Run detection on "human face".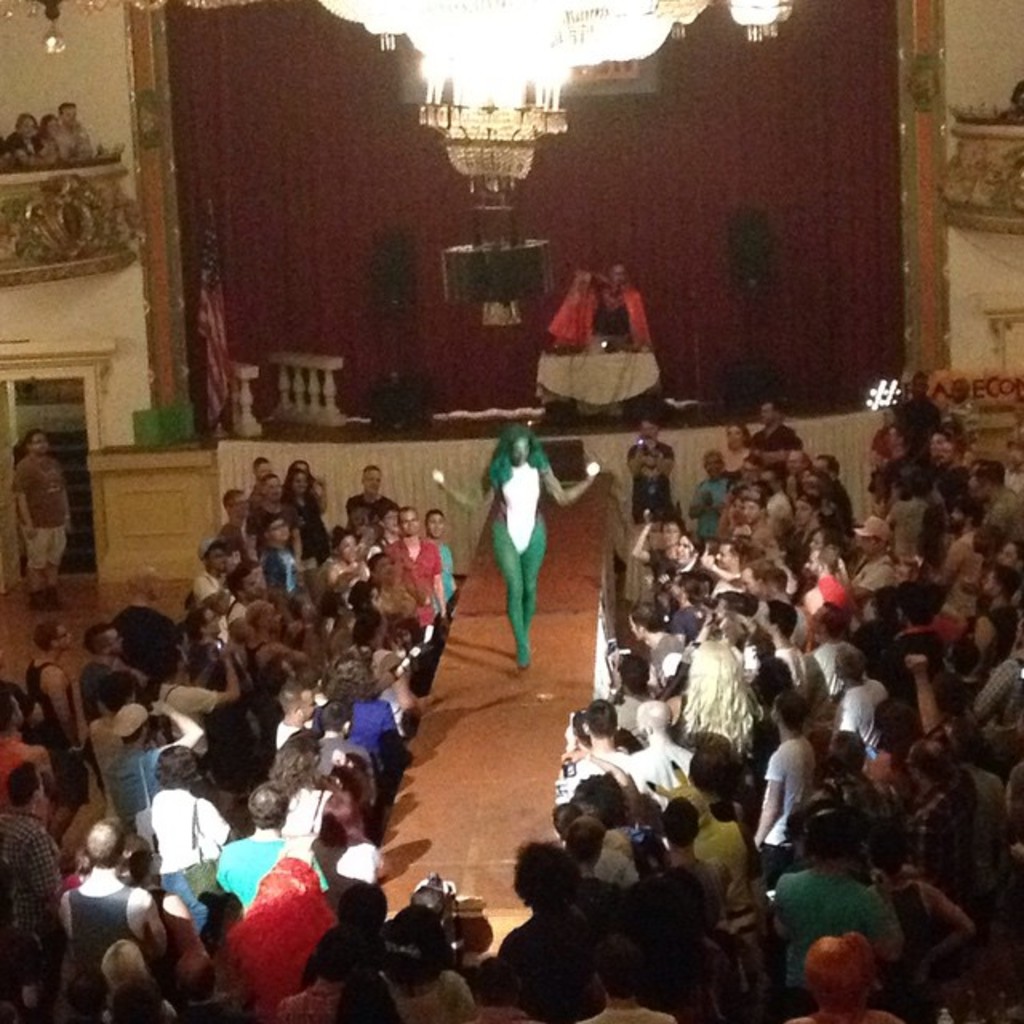
Result: box=[363, 469, 382, 493].
